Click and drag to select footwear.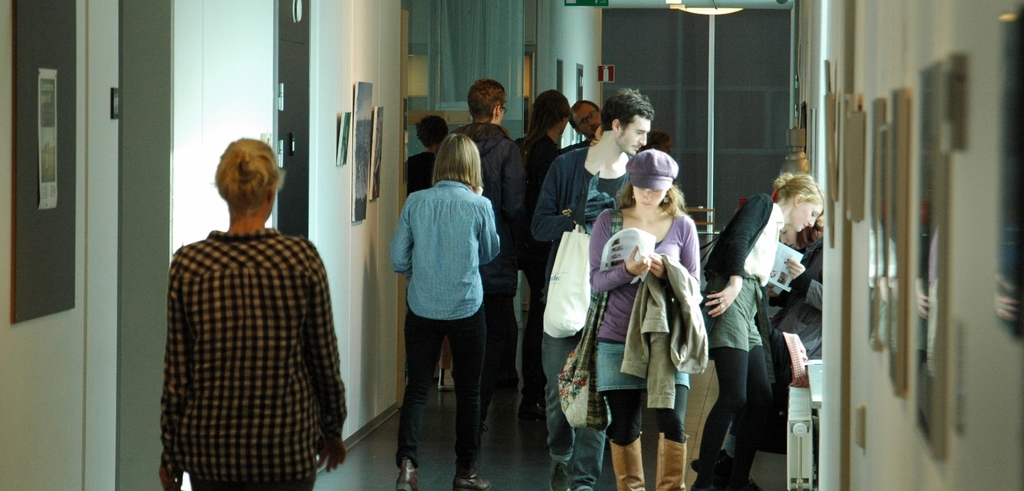
Selection: 655,433,689,490.
